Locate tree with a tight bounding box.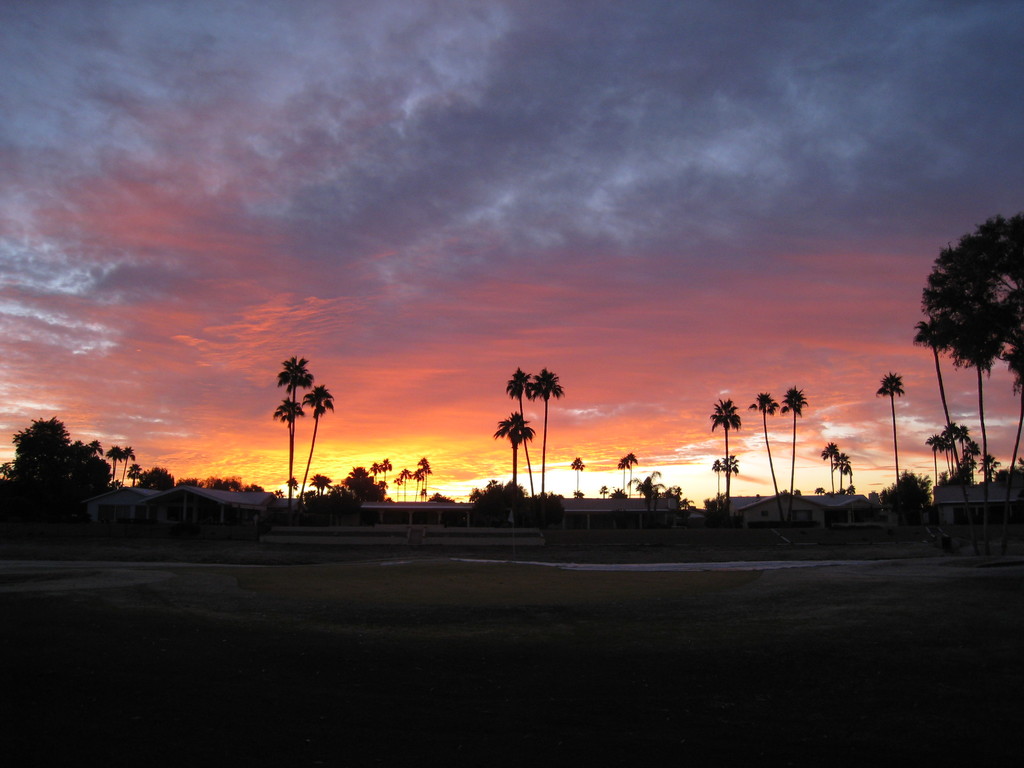
select_region(618, 457, 630, 497).
